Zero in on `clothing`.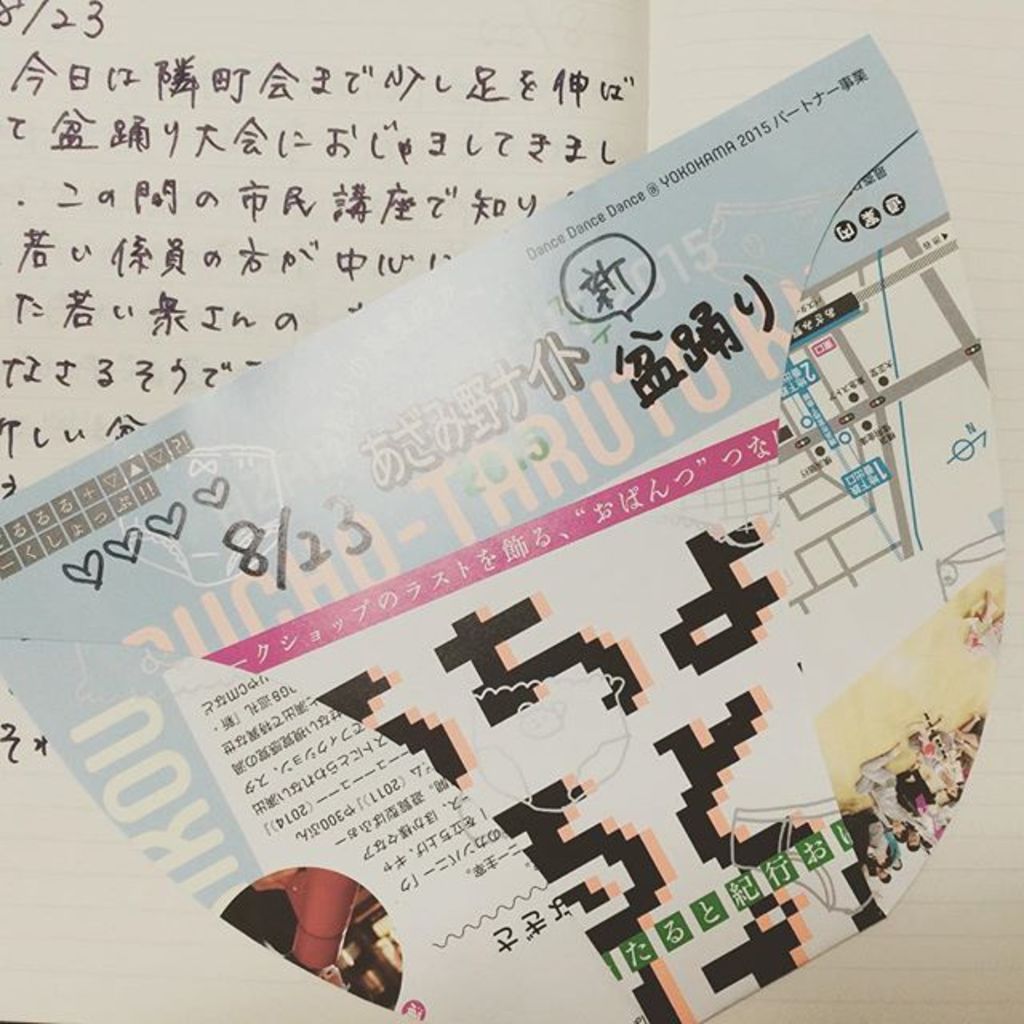
Zeroed in: bbox=[859, 778, 904, 829].
